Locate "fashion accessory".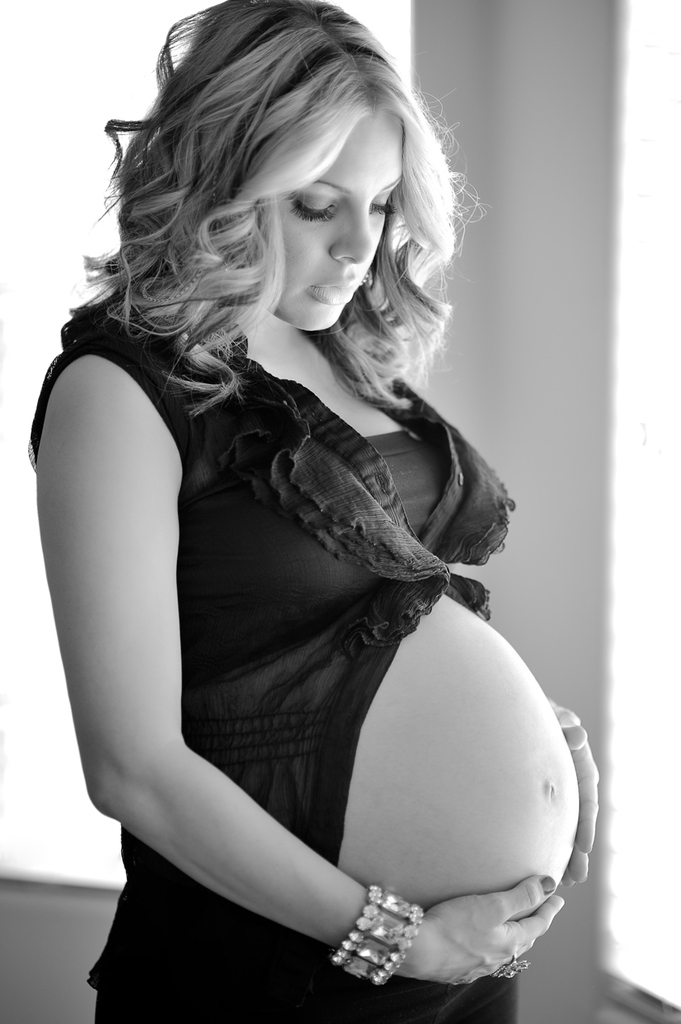
Bounding box: <bbox>491, 953, 530, 981</bbox>.
